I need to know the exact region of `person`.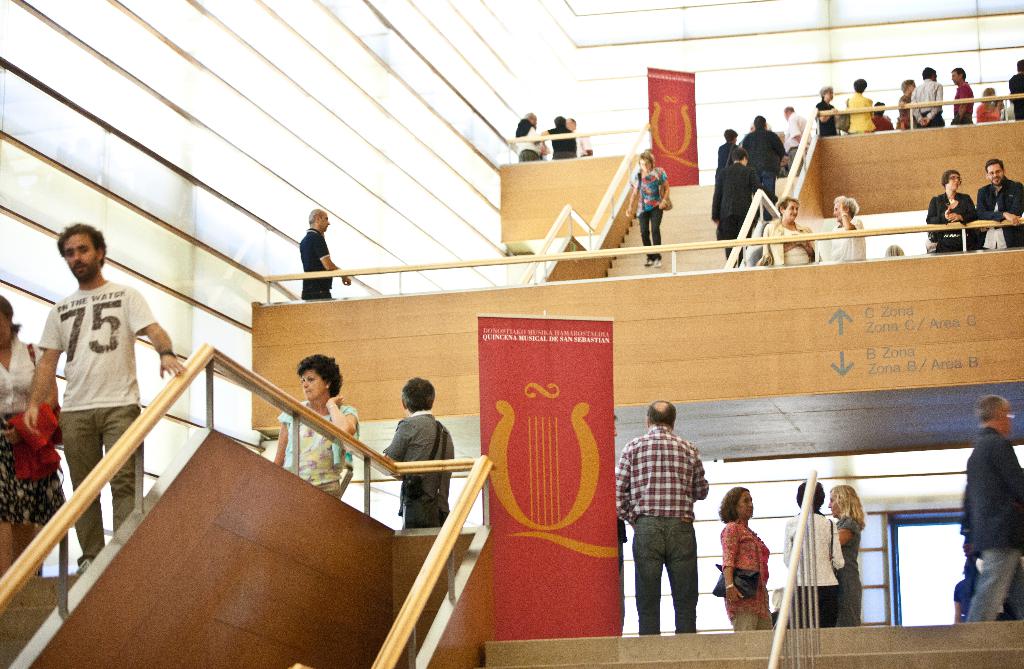
Region: <region>958, 485, 980, 615</region>.
